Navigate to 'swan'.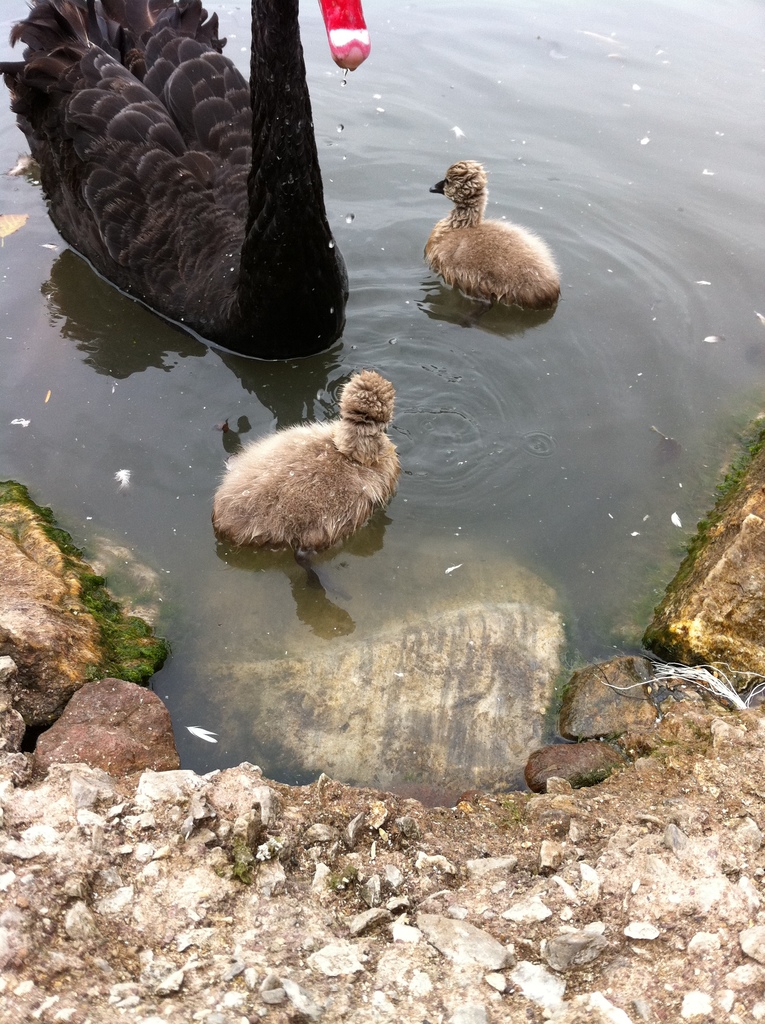
Navigation target: l=425, t=153, r=572, b=305.
